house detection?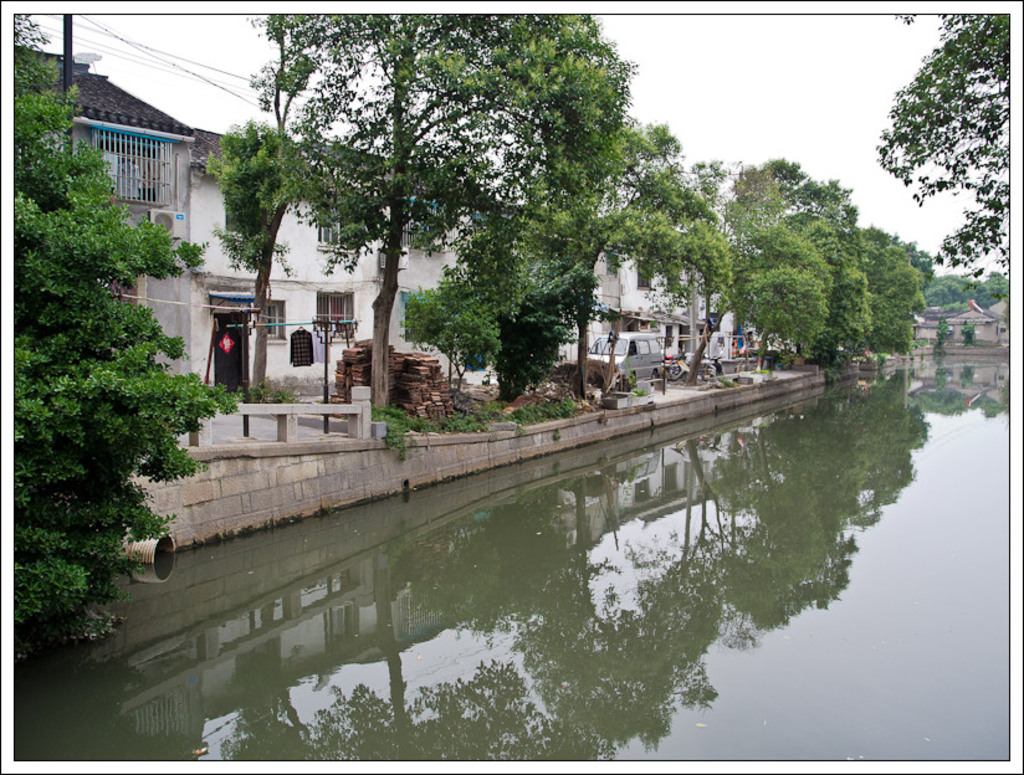
pyautogui.locateOnScreen(403, 159, 795, 389)
